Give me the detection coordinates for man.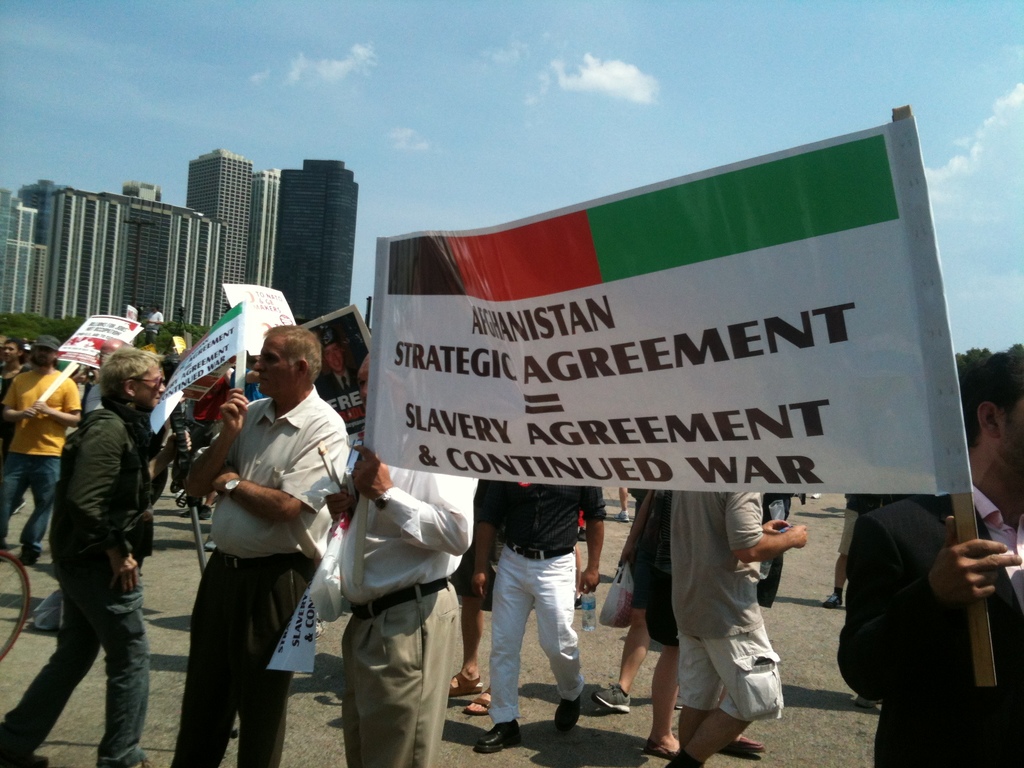
BBox(167, 313, 344, 748).
